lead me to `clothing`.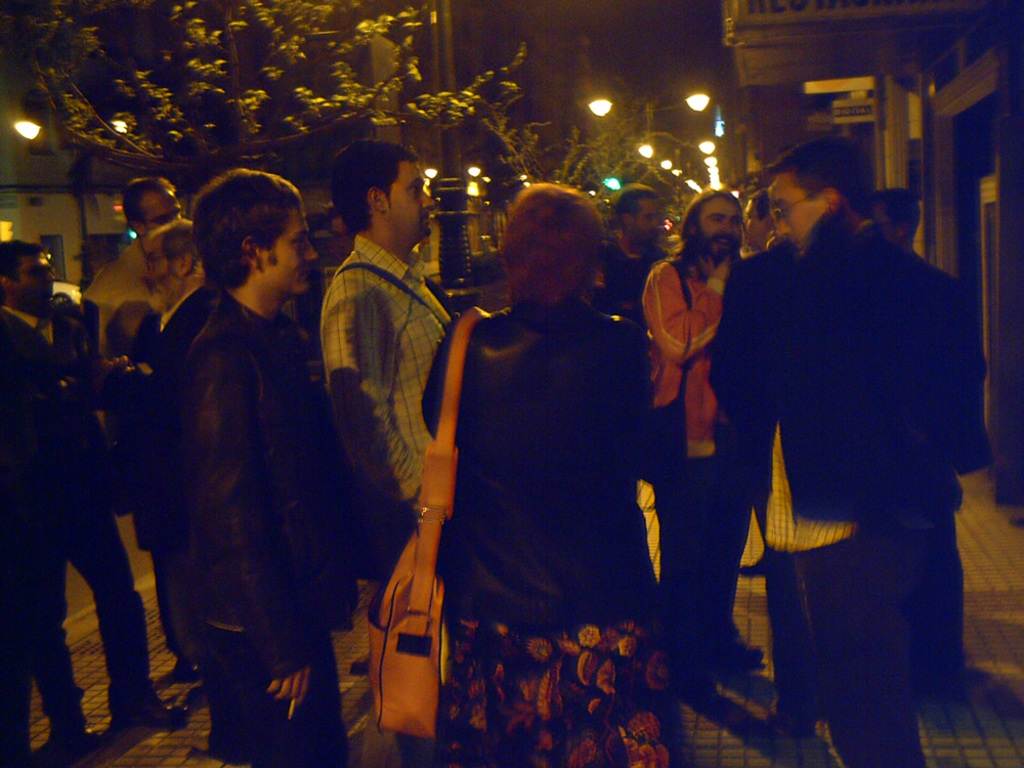
Lead to 436/624/680/767.
